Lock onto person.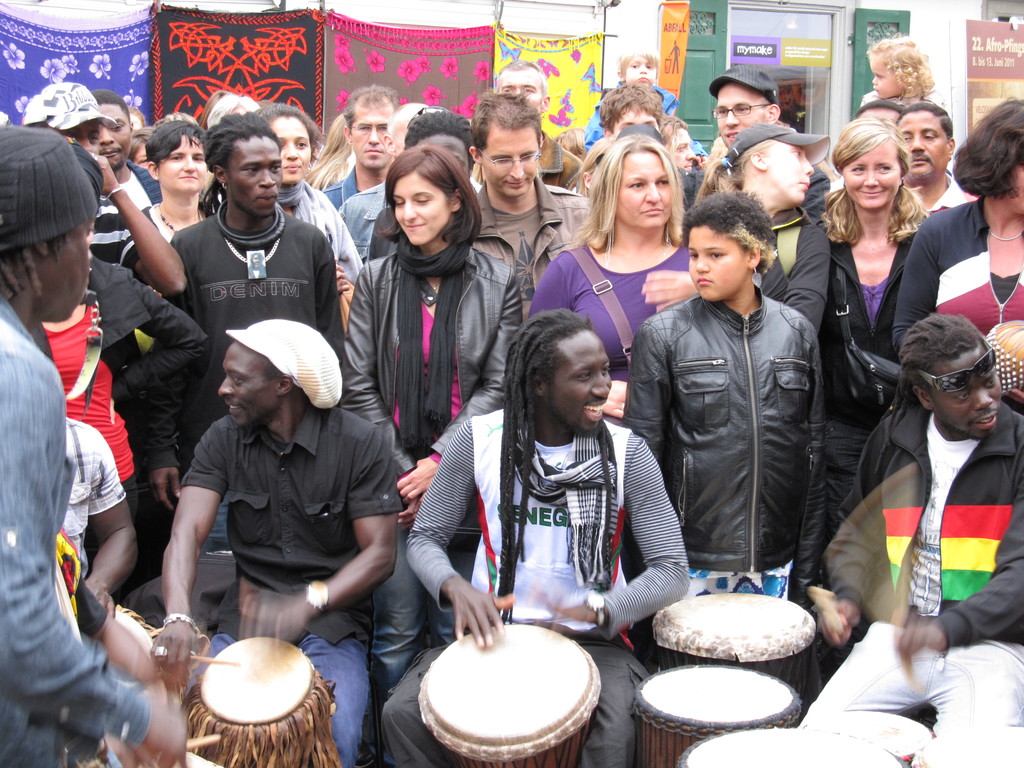
Locked: 864/32/946/104.
